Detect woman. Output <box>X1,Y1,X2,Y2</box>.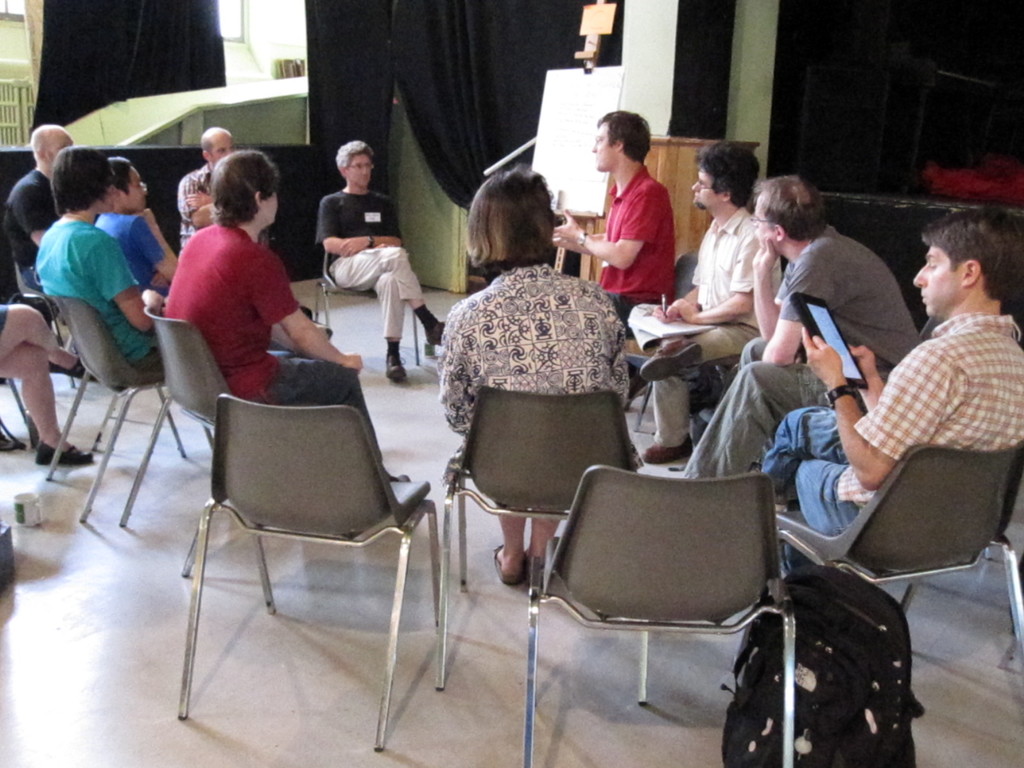
<box>36,146,172,381</box>.
